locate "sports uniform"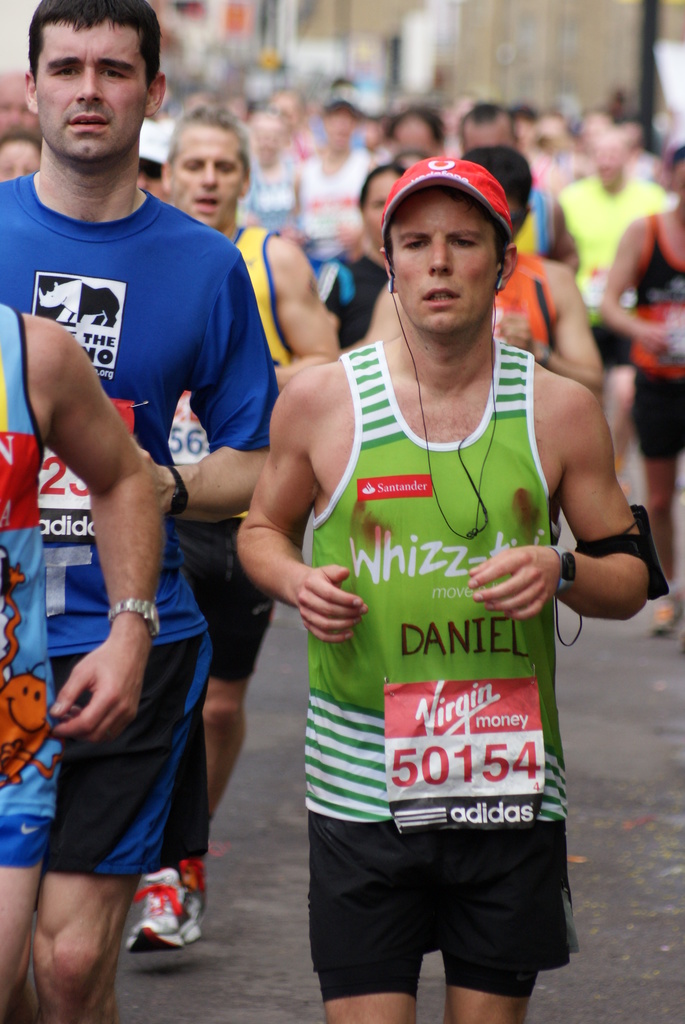
[left=0, top=302, right=50, bottom=877]
